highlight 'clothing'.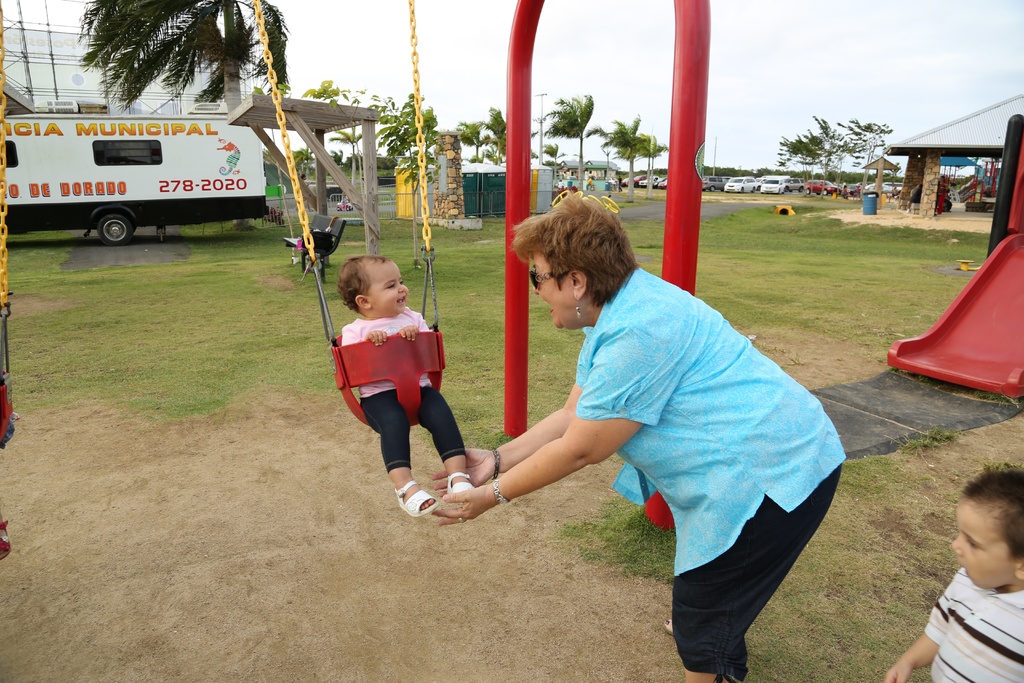
Highlighted region: rect(982, 190, 991, 198).
